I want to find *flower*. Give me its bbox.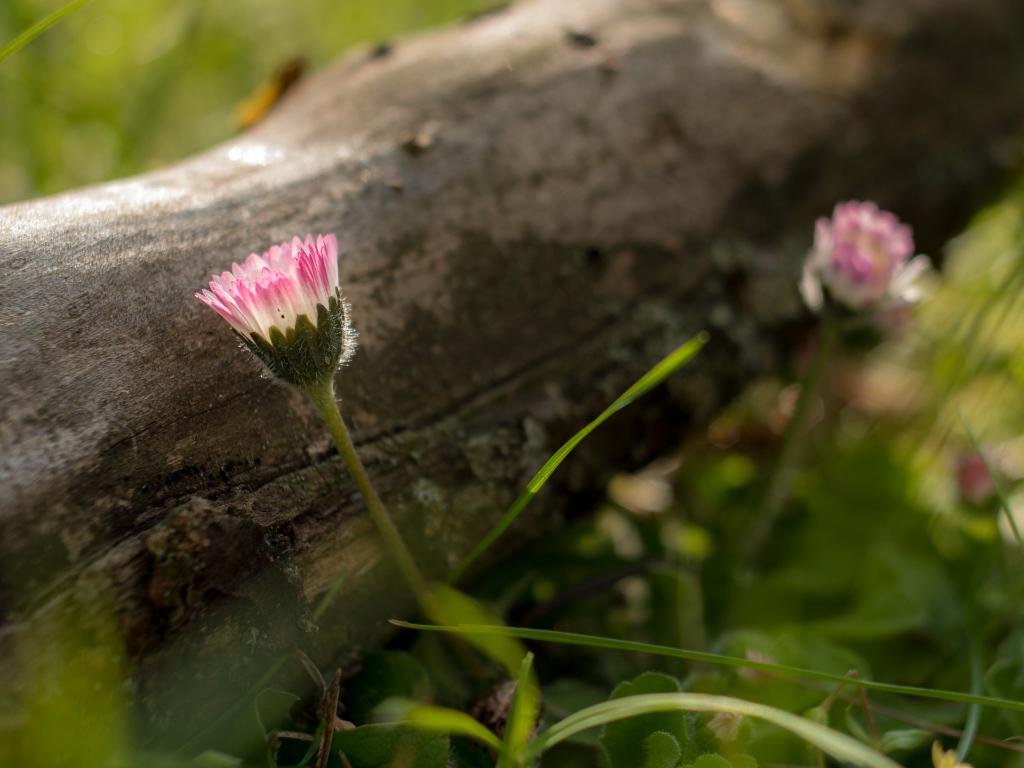
[x1=956, y1=455, x2=1007, y2=513].
